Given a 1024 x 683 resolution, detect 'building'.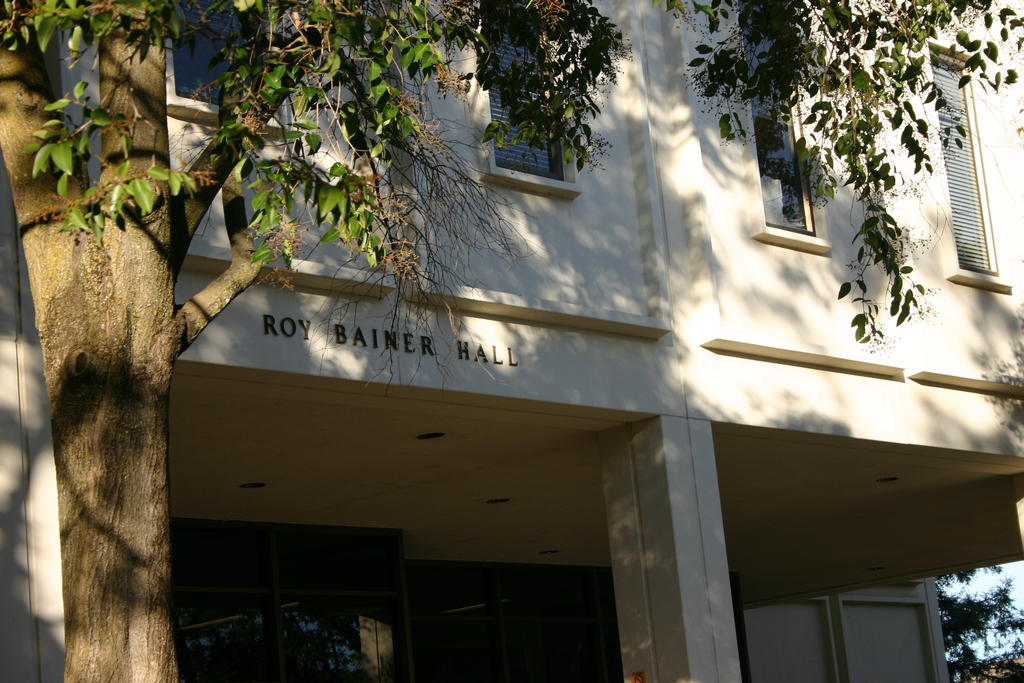
l=0, t=0, r=1023, b=682.
